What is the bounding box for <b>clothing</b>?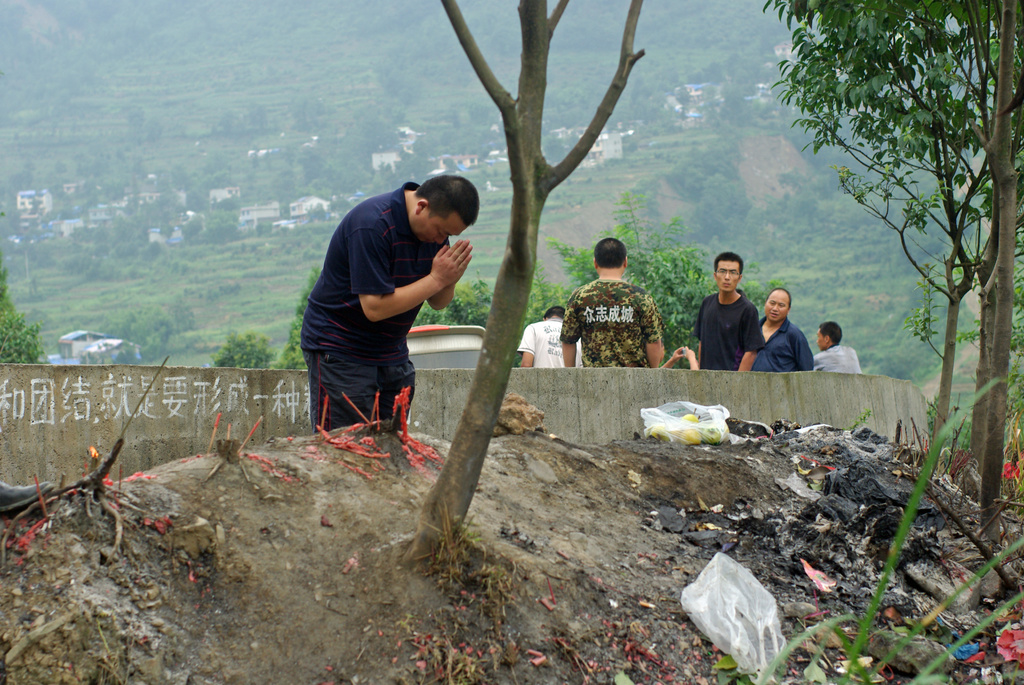
Rect(694, 290, 762, 368).
